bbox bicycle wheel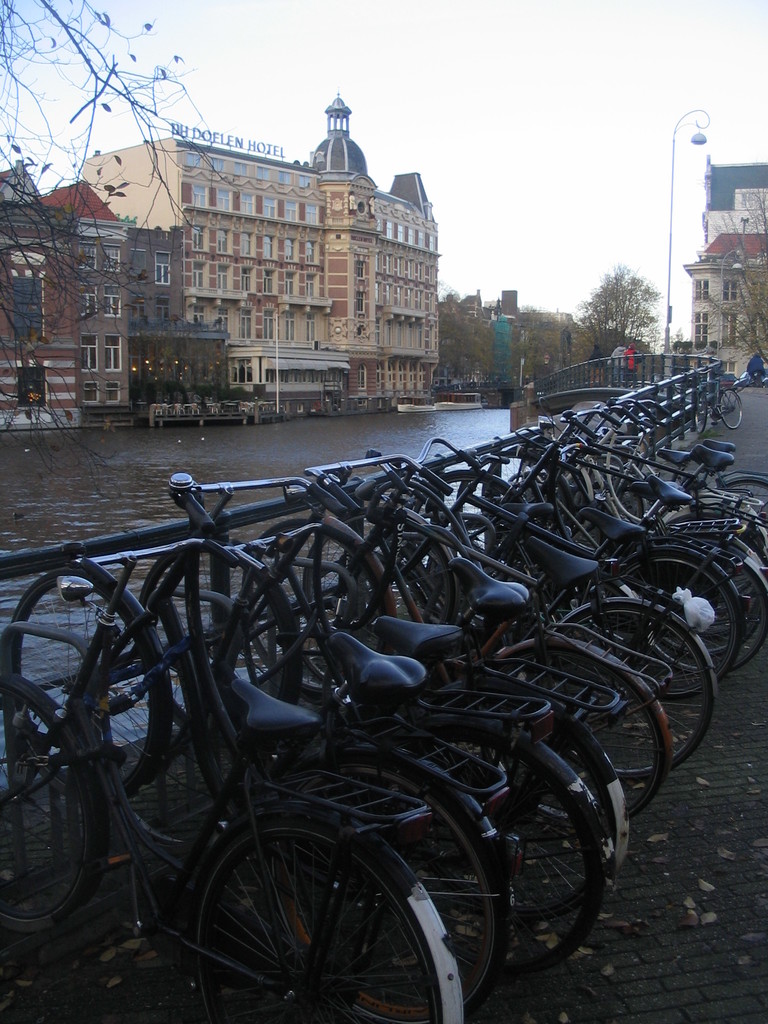
pyautogui.locateOnScreen(143, 528, 298, 748)
